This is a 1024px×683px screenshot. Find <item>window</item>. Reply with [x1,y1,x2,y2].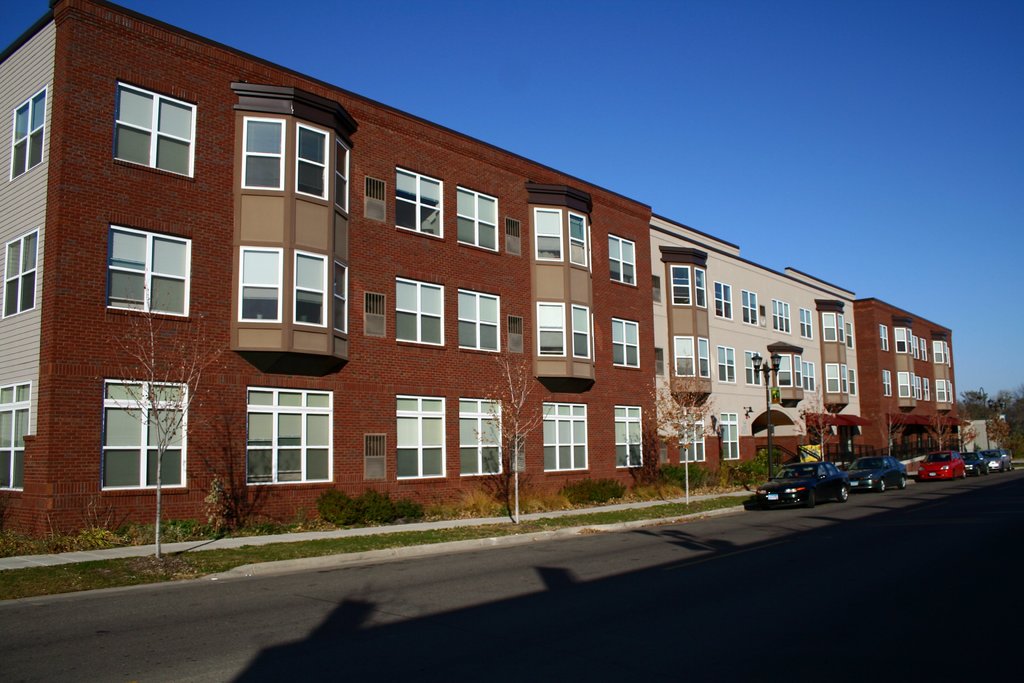
[243,117,282,193].
